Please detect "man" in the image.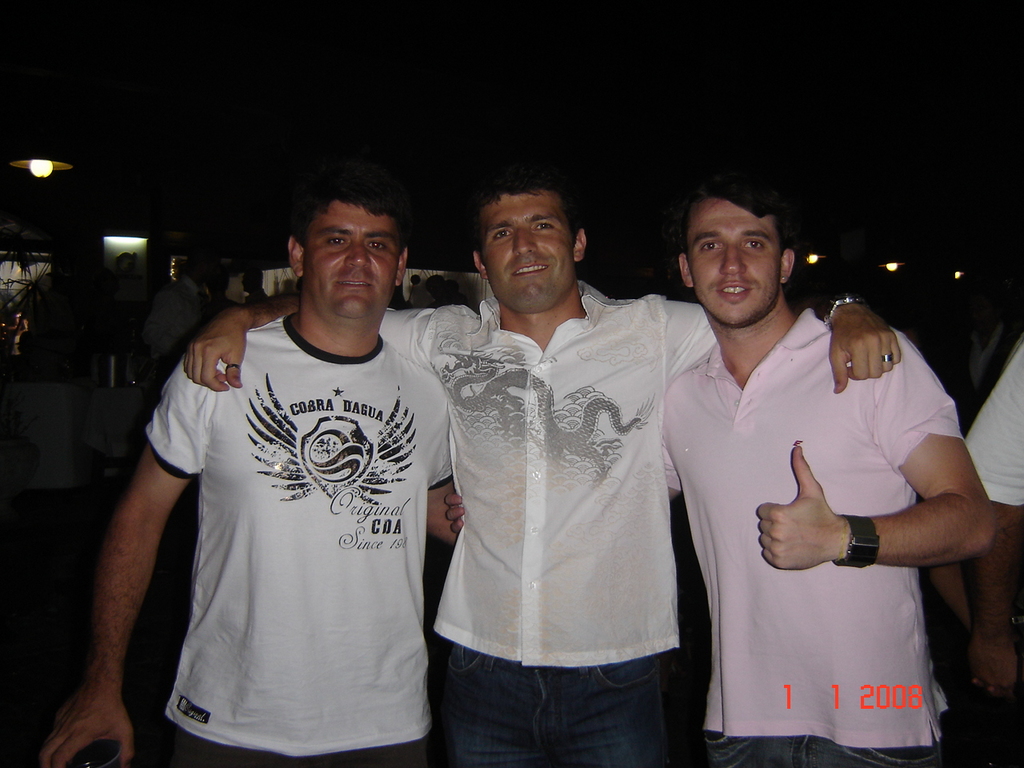
[left=142, top=252, right=216, bottom=386].
